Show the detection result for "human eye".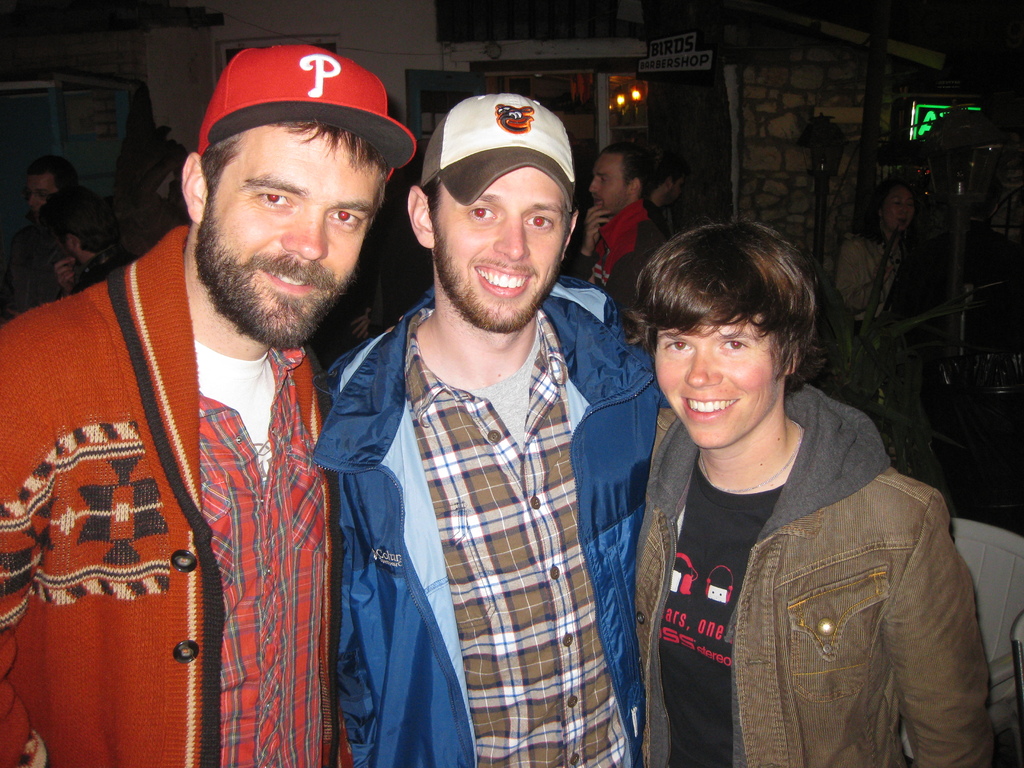
(660,337,693,353).
